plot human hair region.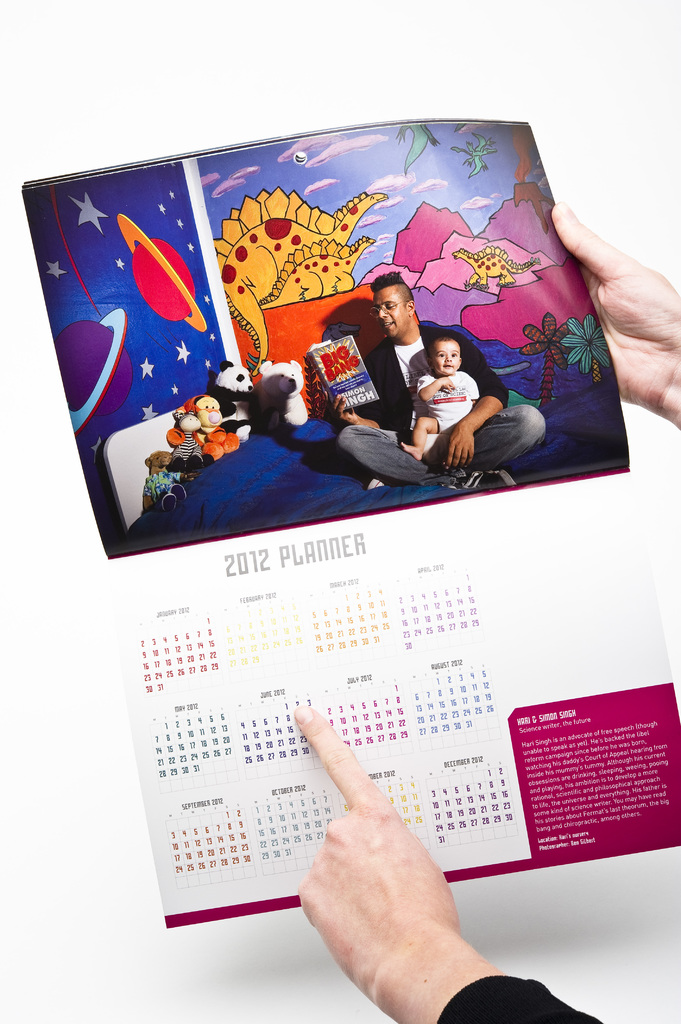
Plotted at [left=372, top=269, right=415, bottom=299].
